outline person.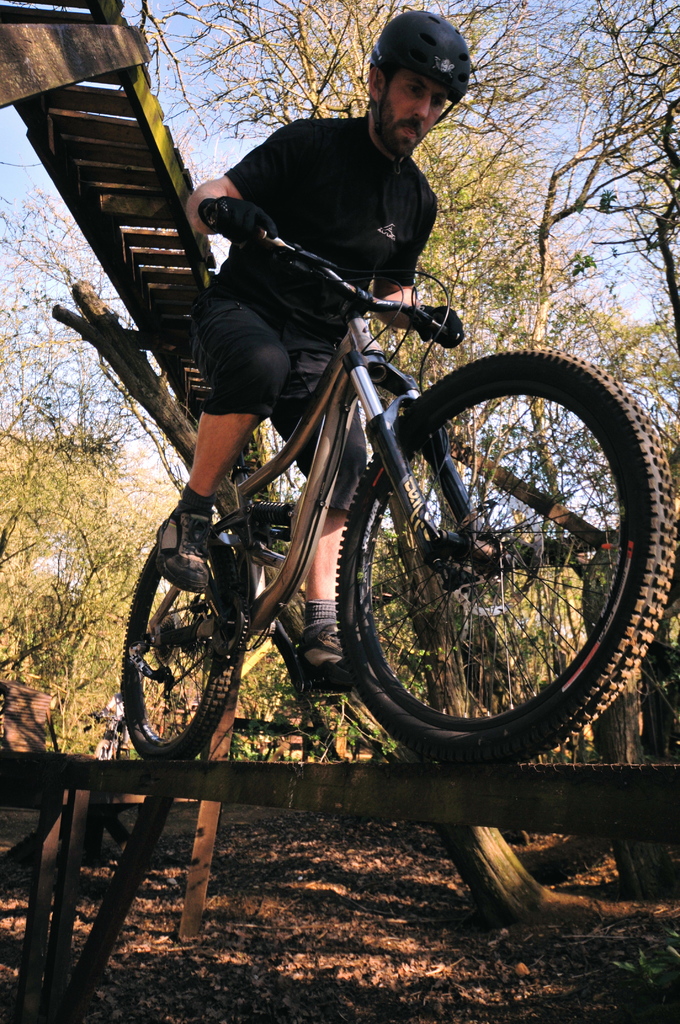
Outline: (149, 0, 479, 698).
